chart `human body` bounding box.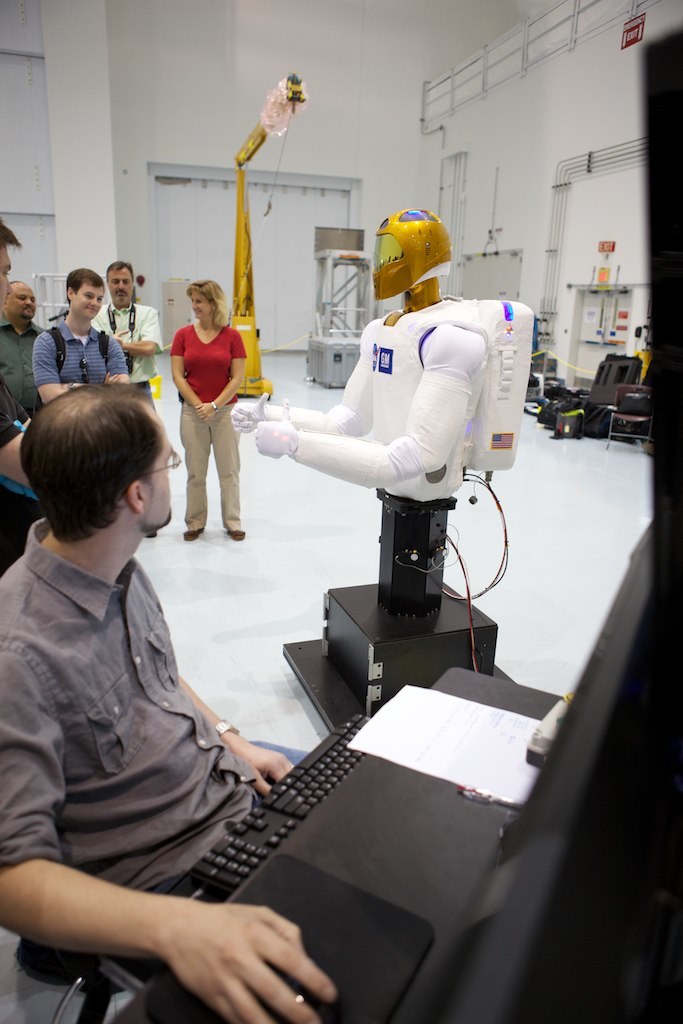
Charted: (x1=236, y1=207, x2=539, y2=627).
